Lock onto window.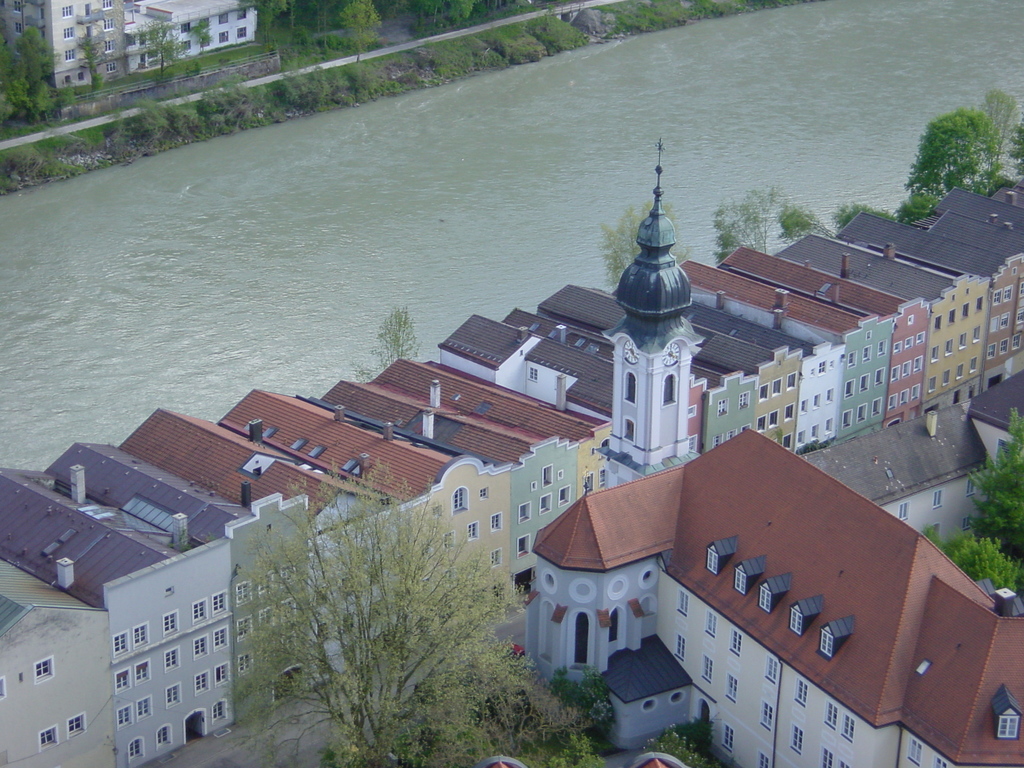
Locked: (472,586,484,606).
